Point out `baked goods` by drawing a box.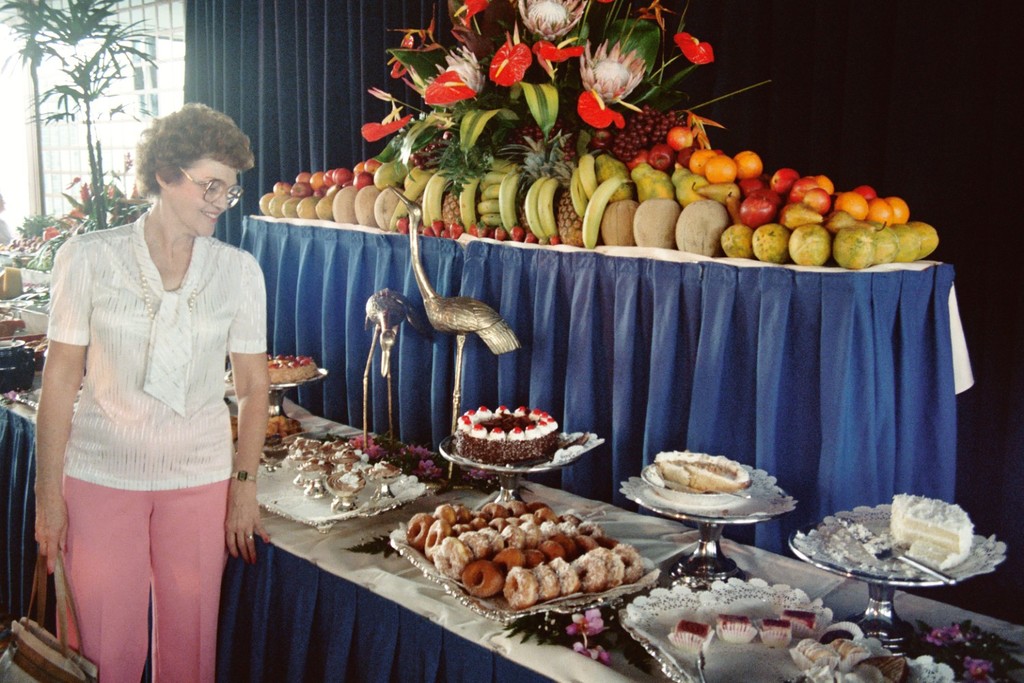
BBox(889, 491, 973, 572).
